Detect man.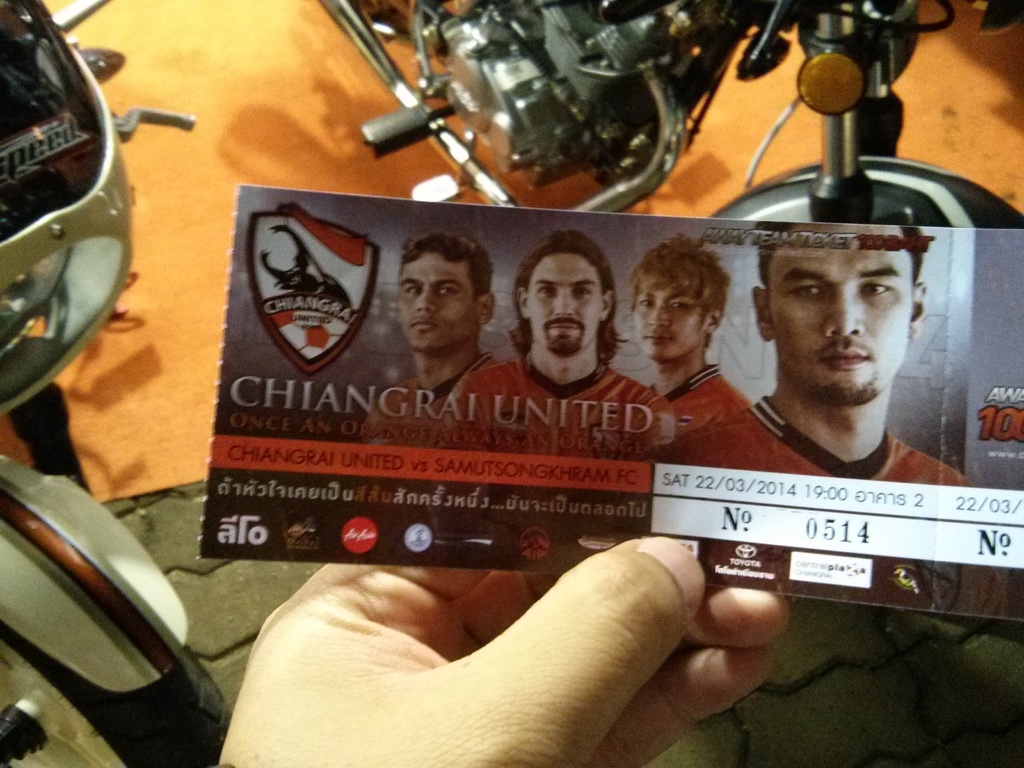
Detected at [628,230,751,450].
